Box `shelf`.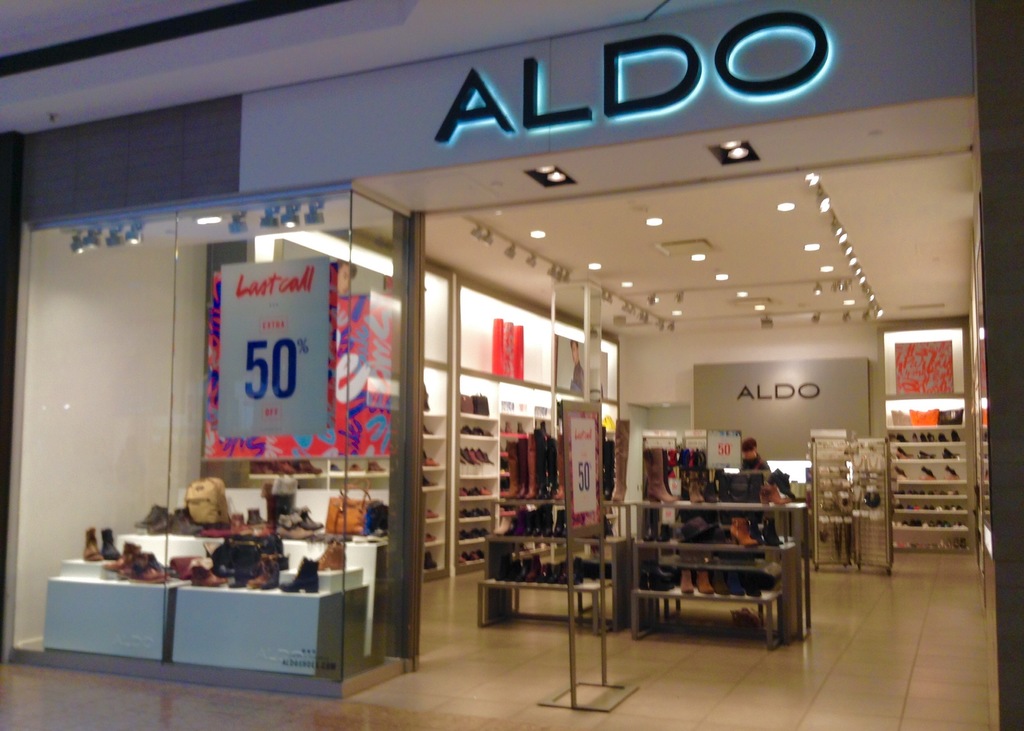
bbox(454, 448, 496, 488).
